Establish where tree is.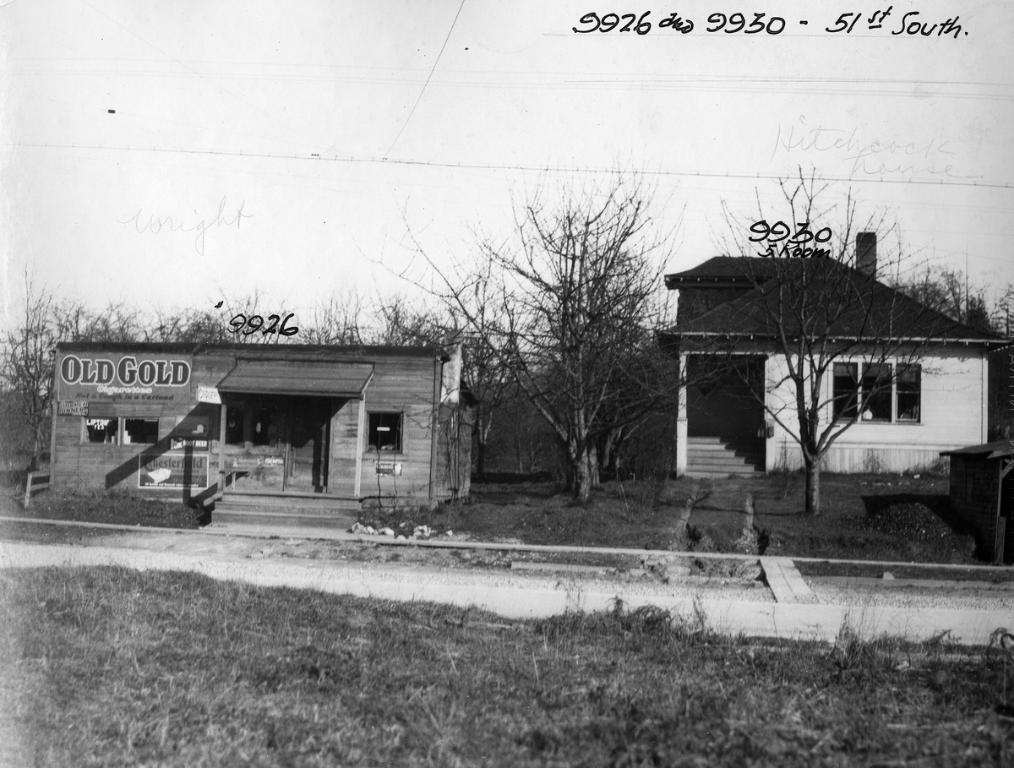
Established at 669 164 945 517.
